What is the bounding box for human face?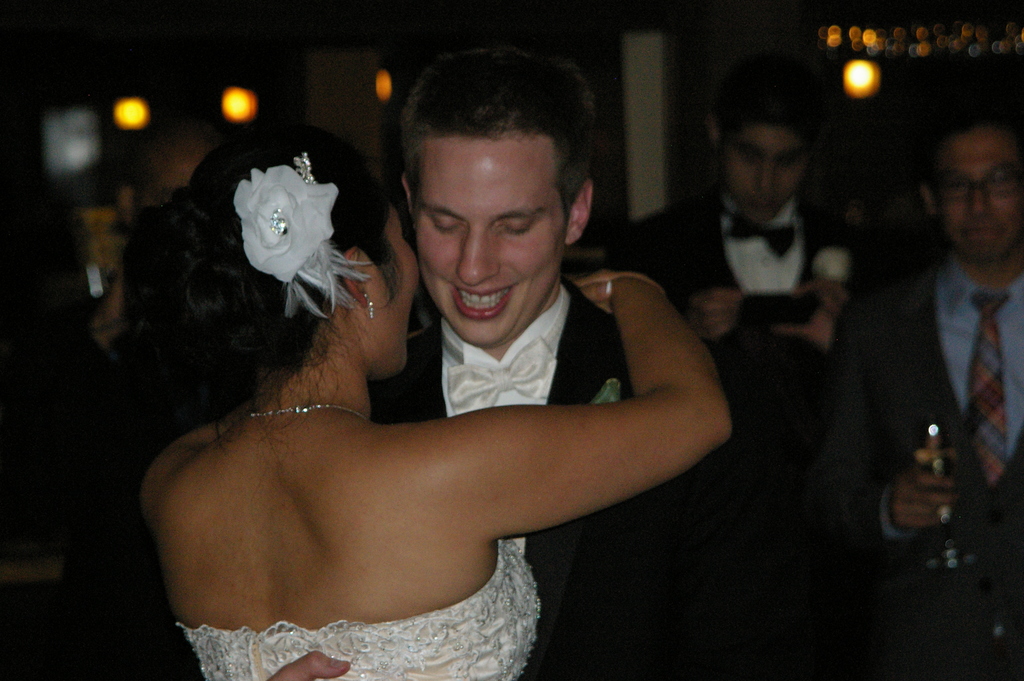
(left=723, top=123, right=801, bottom=218).
